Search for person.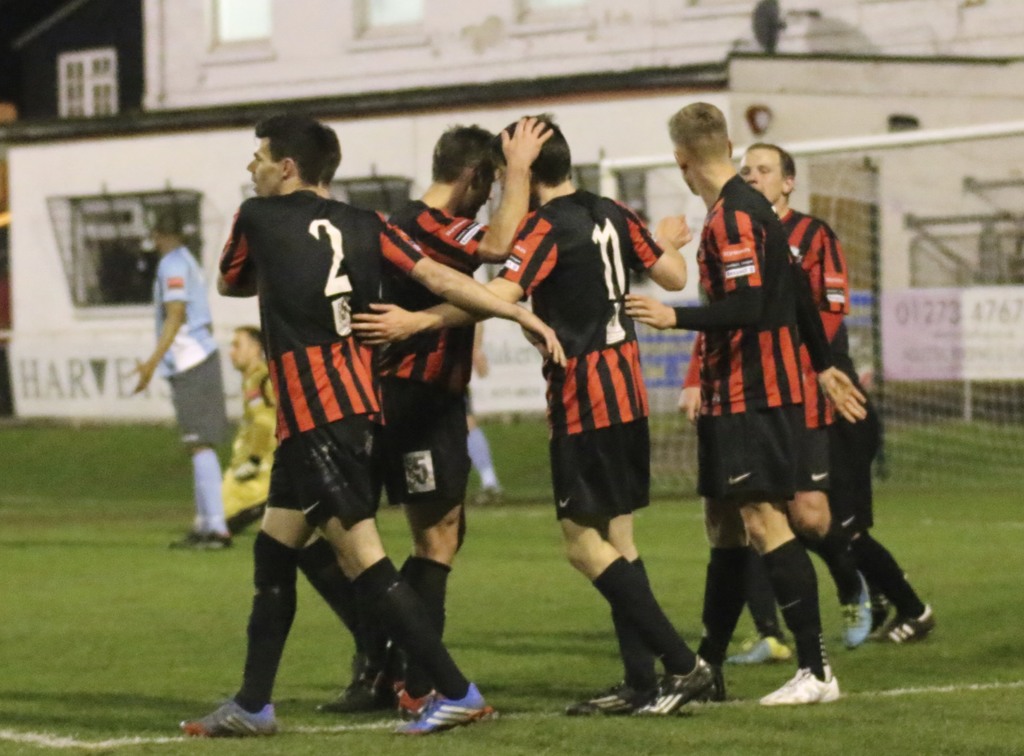
Found at box(356, 108, 692, 715).
